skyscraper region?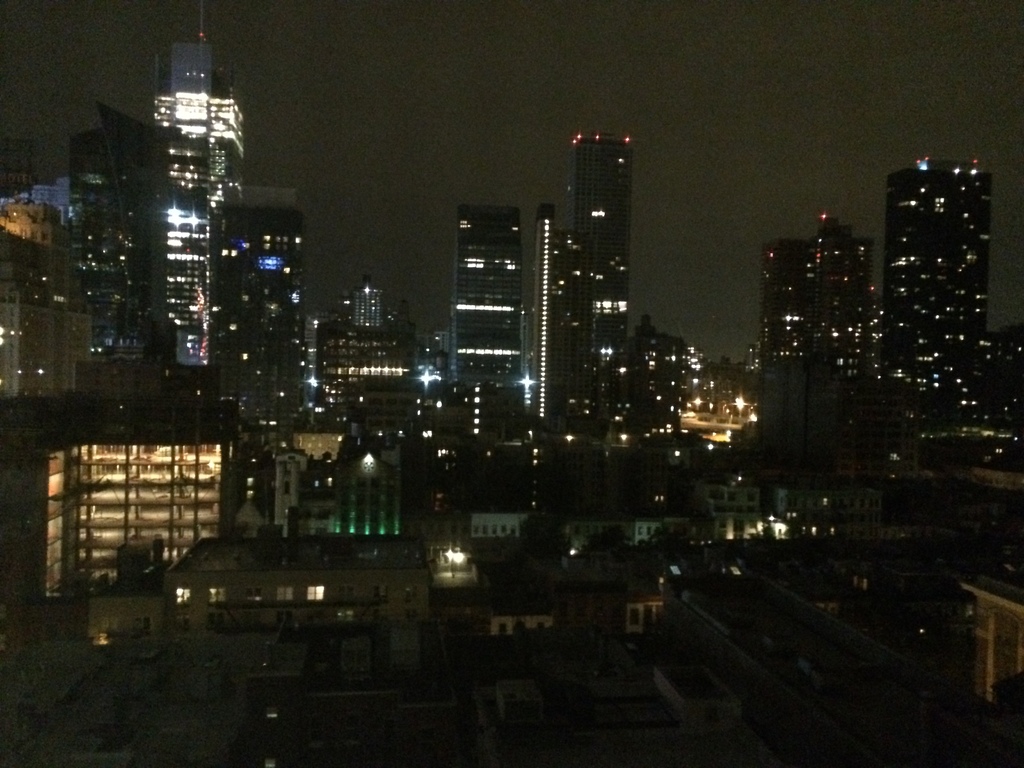
l=759, t=212, r=879, b=399
